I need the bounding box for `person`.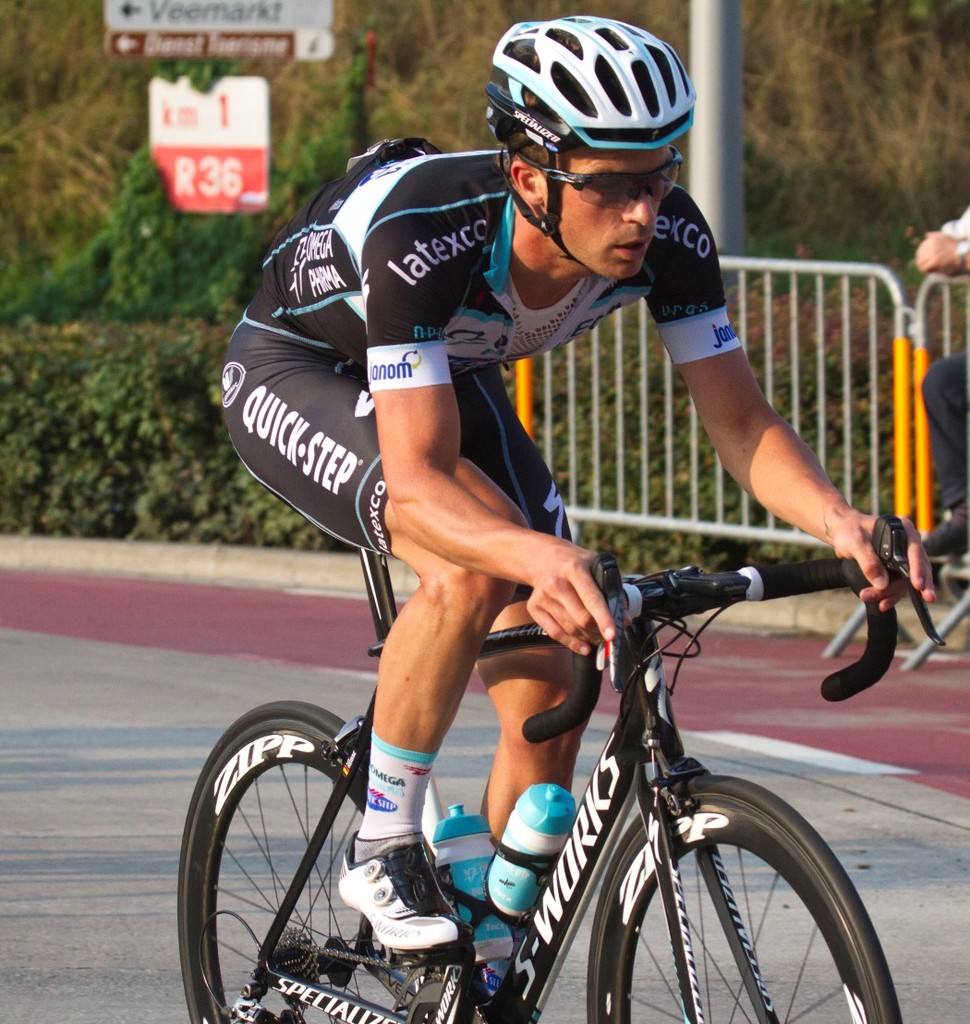
Here it is: {"x1": 216, "y1": 9, "x2": 936, "y2": 1023}.
